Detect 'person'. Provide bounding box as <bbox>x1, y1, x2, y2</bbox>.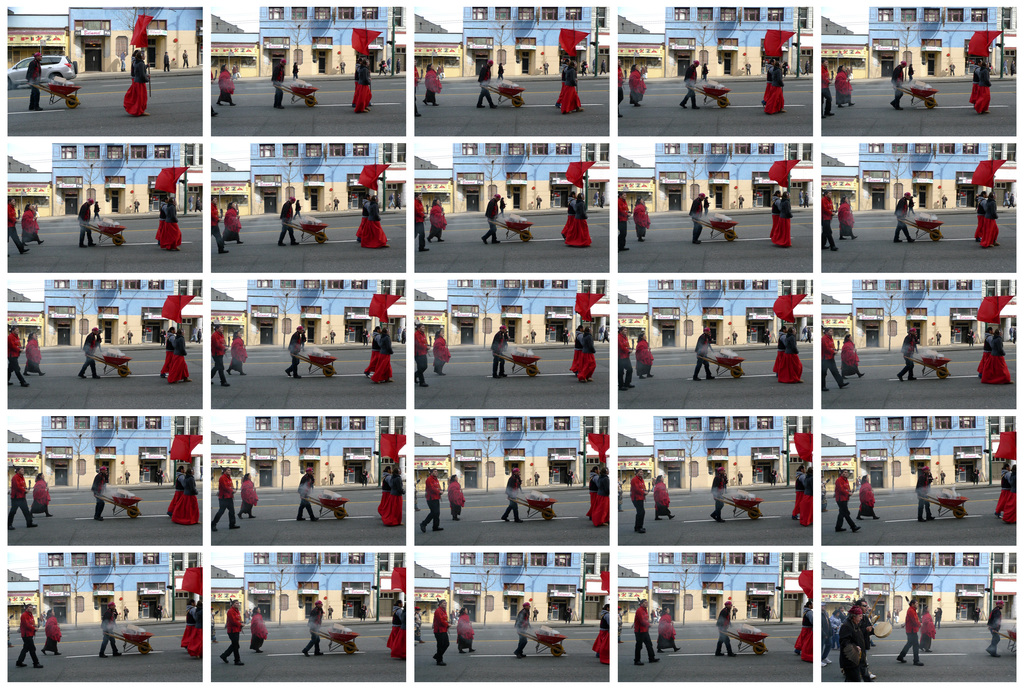
<bbox>915, 456, 942, 525</bbox>.
